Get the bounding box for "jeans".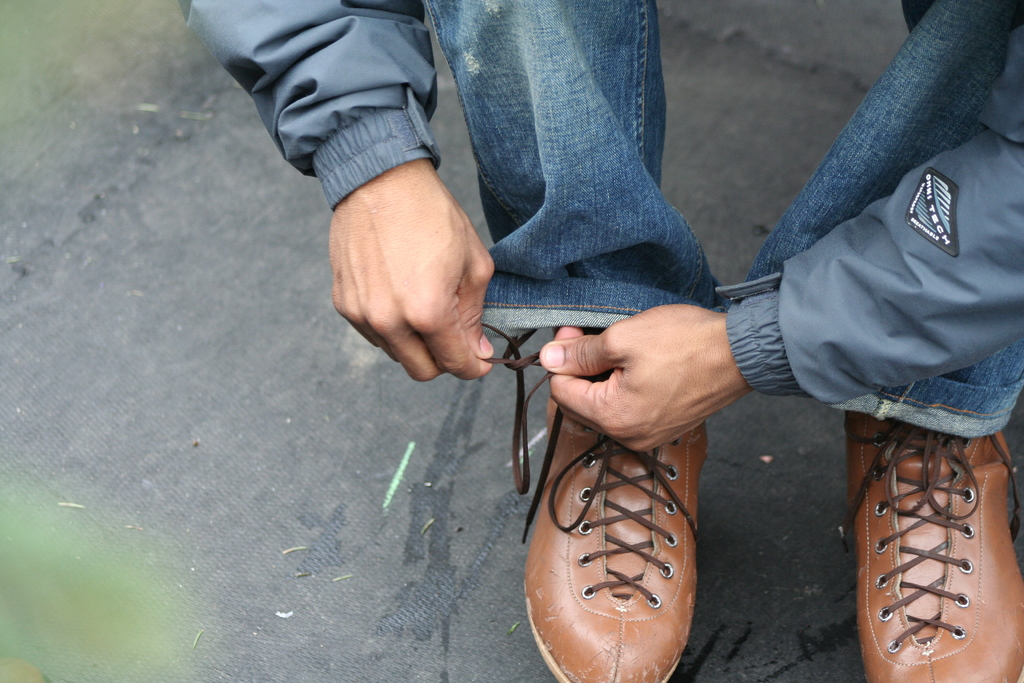
[435, 0, 748, 316].
